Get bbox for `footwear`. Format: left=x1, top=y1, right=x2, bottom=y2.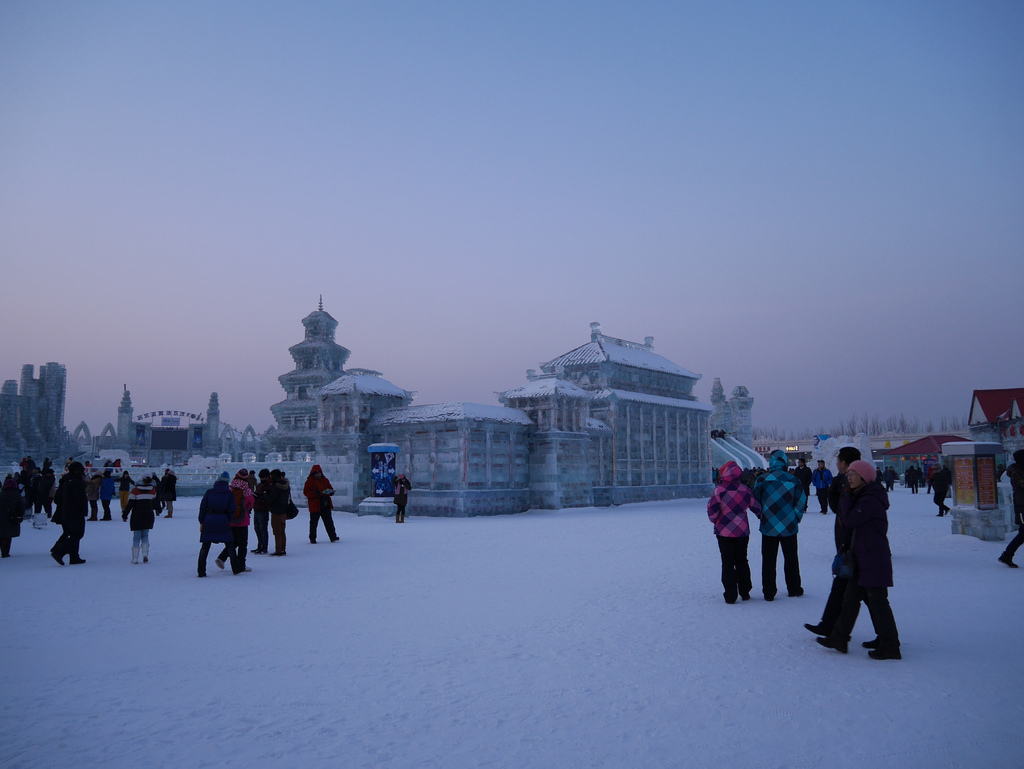
left=127, top=547, right=140, bottom=567.
